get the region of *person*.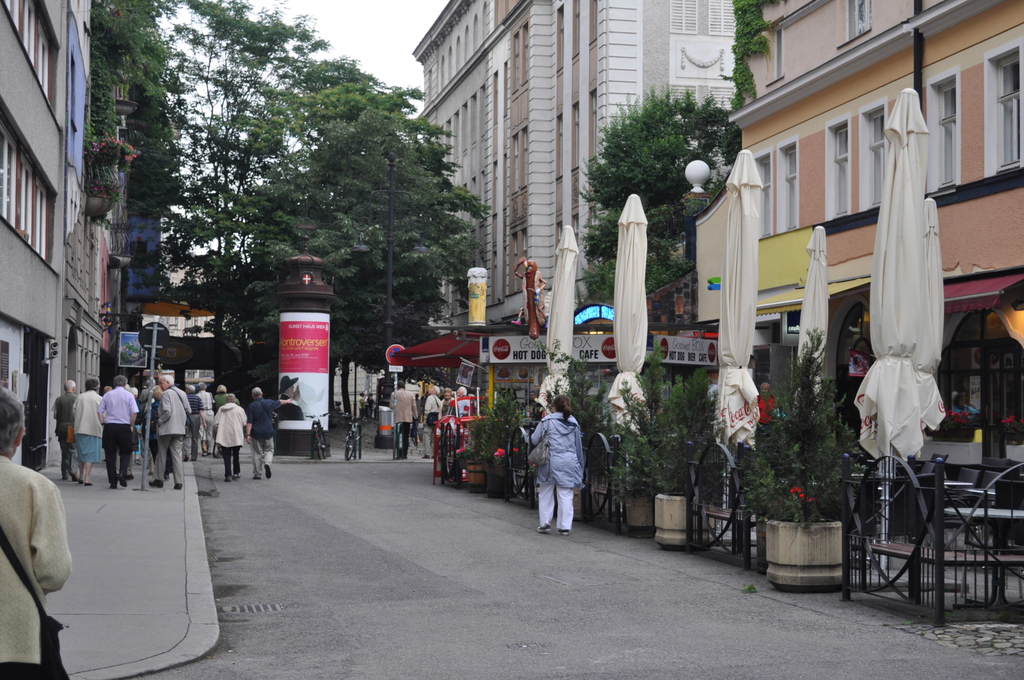
detection(0, 382, 73, 679).
